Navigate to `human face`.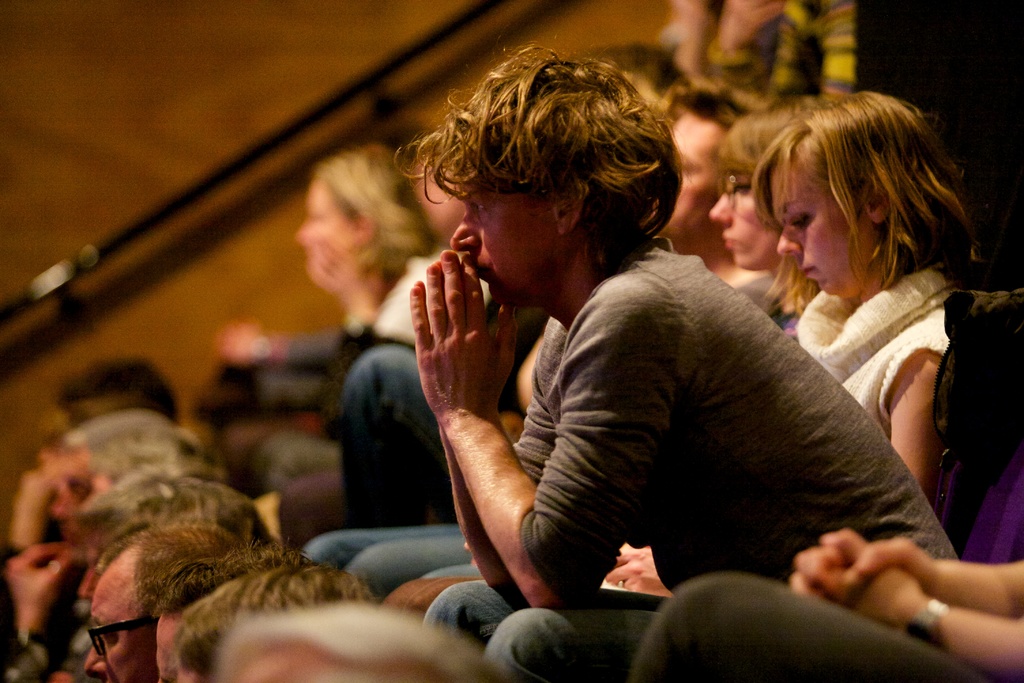
Navigation target: x1=711 y1=168 x2=778 y2=268.
